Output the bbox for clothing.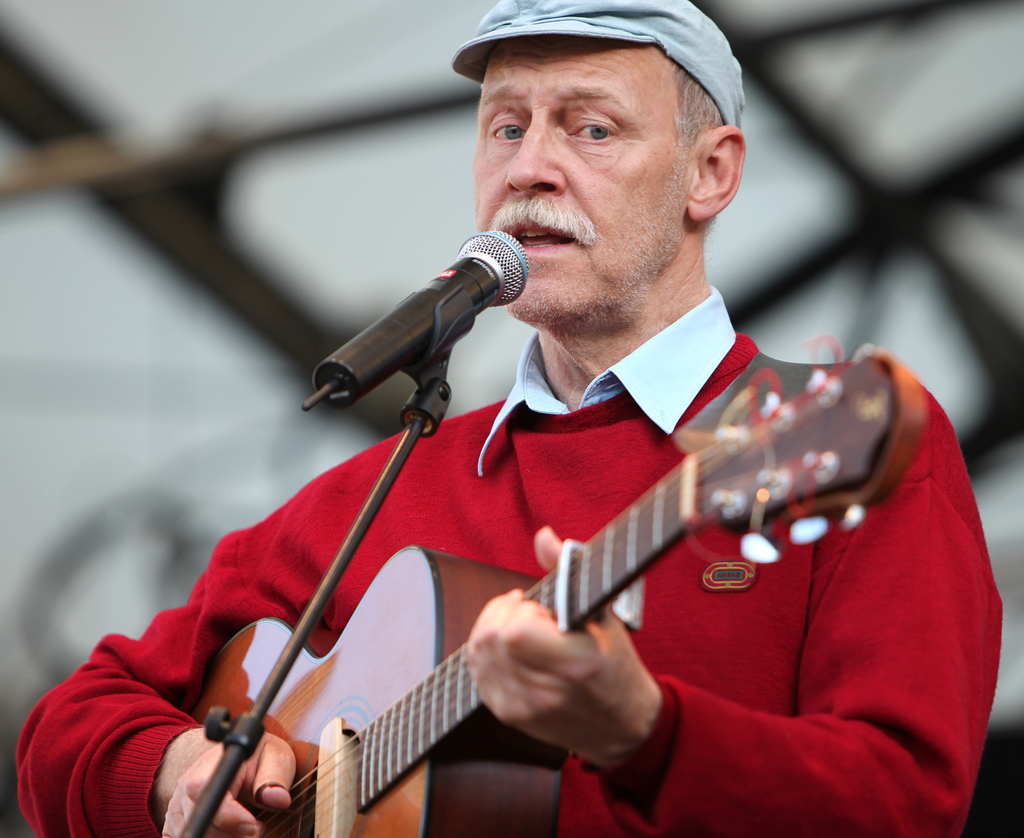
{"left": 17, "top": 291, "right": 999, "bottom": 837}.
